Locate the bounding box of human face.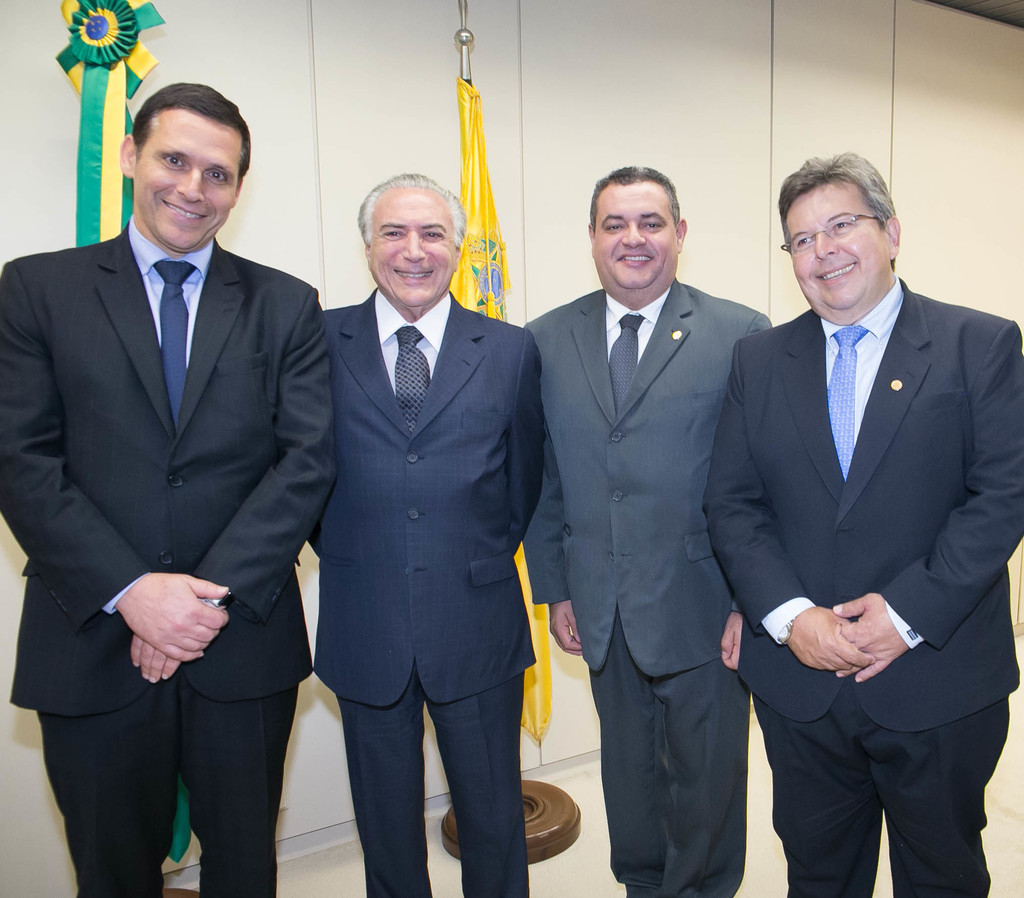
Bounding box: box=[126, 113, 251, 257].
